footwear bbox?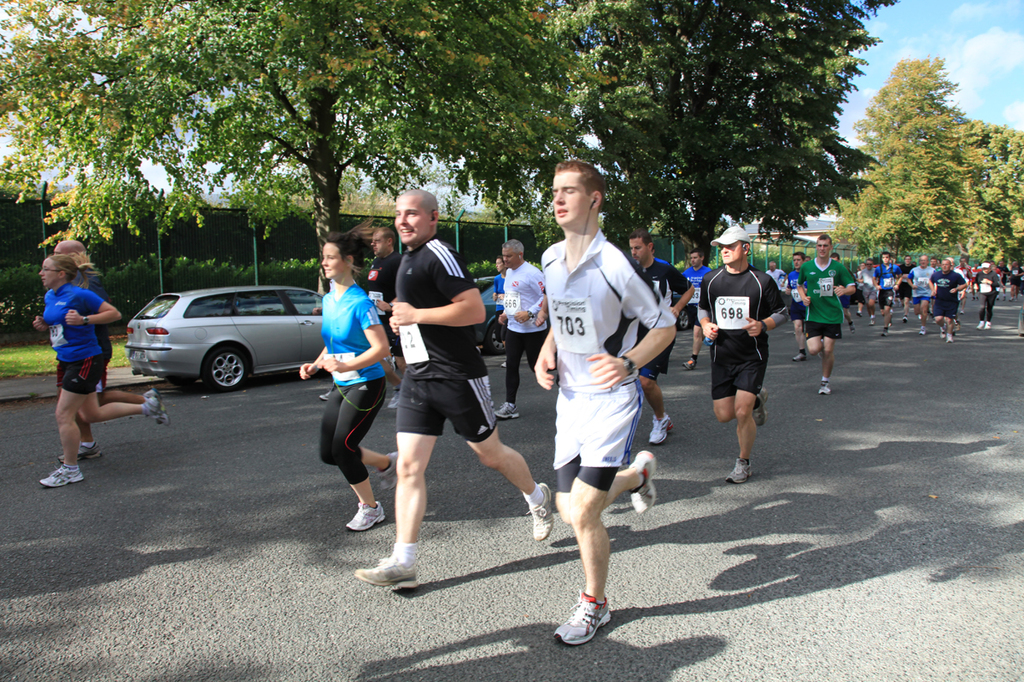
562/596/630/655
